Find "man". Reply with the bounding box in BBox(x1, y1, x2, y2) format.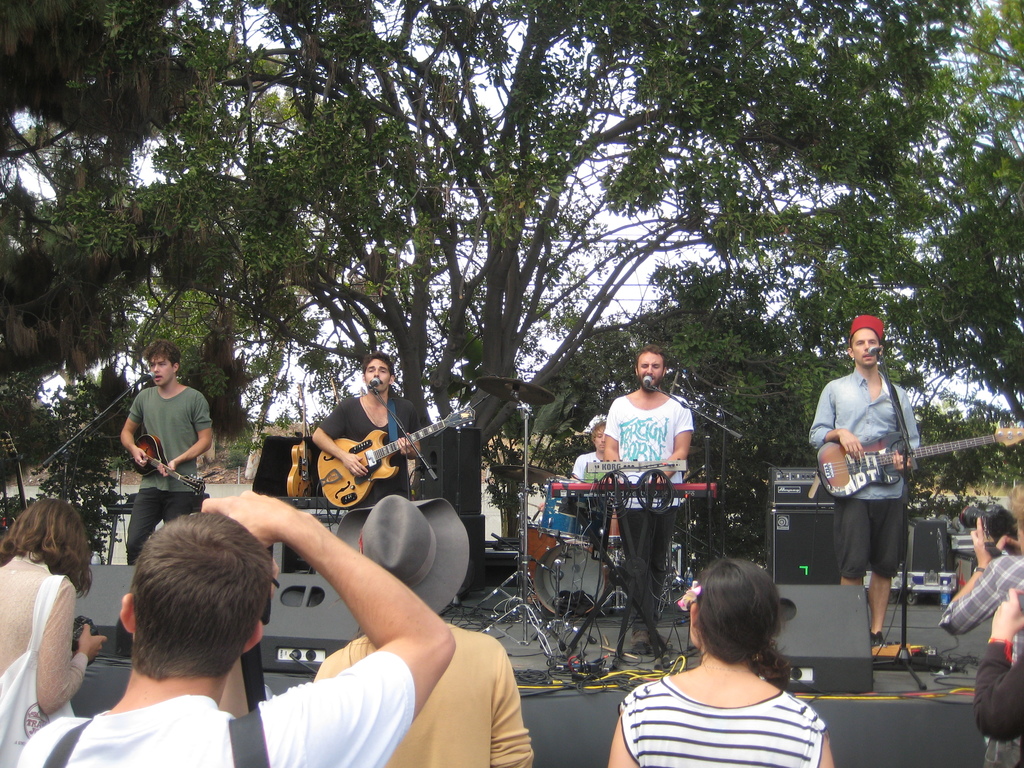
BBox(318, 492, 538, 767).
